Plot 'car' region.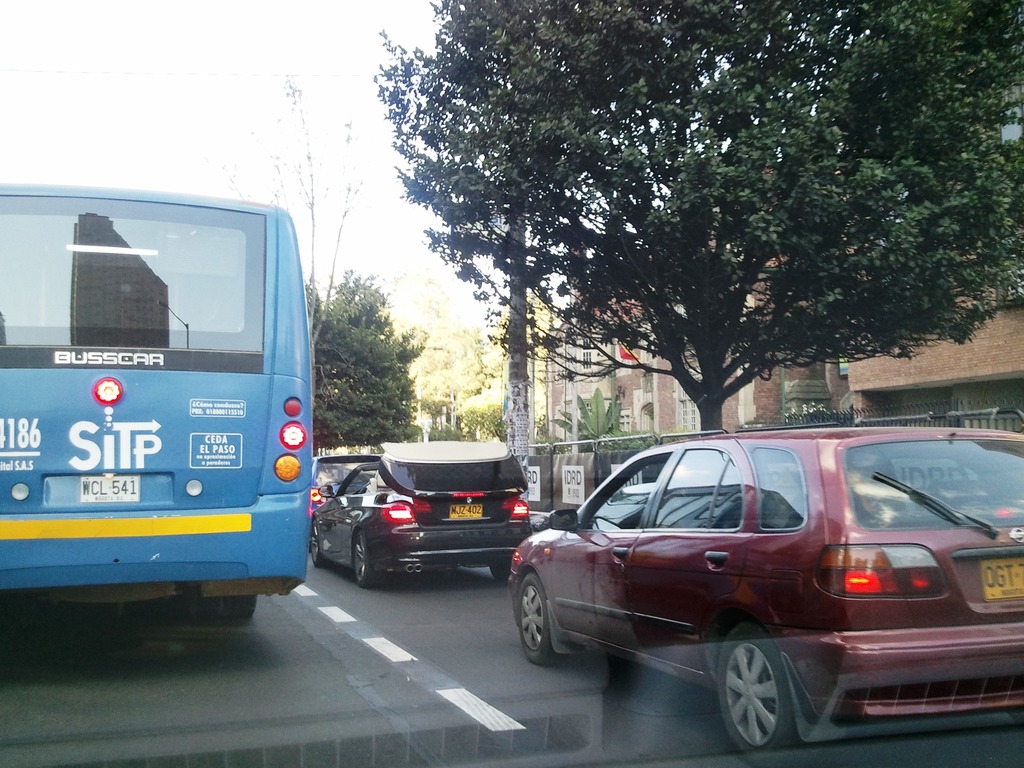
Plotted at box=[505, 423, 1023, 756].
